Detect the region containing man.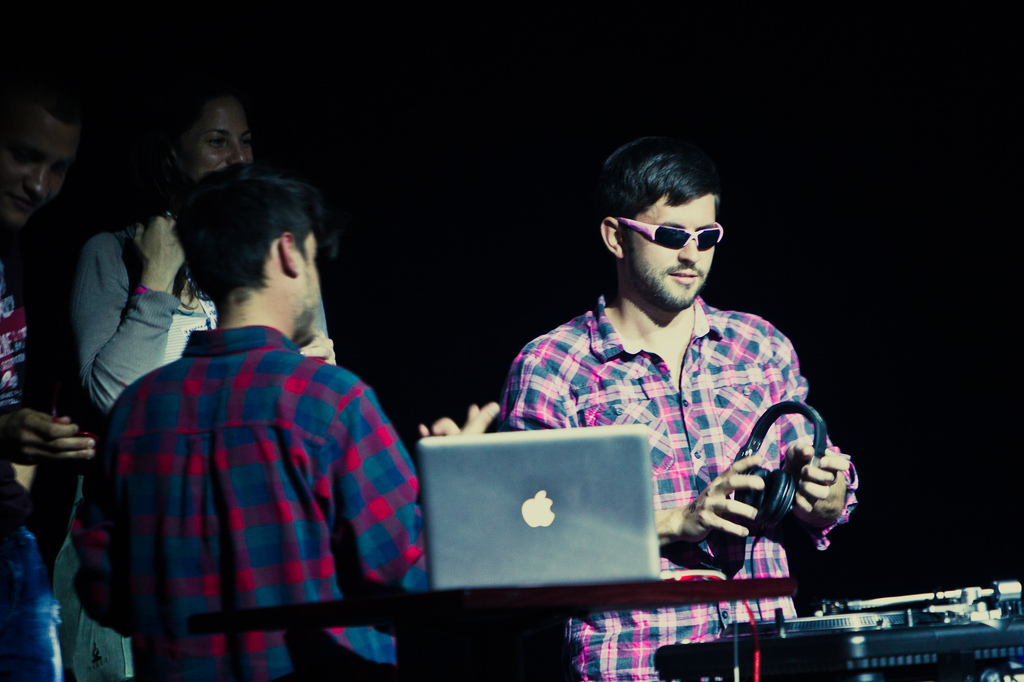
rect(492, 132, 861, 681).
